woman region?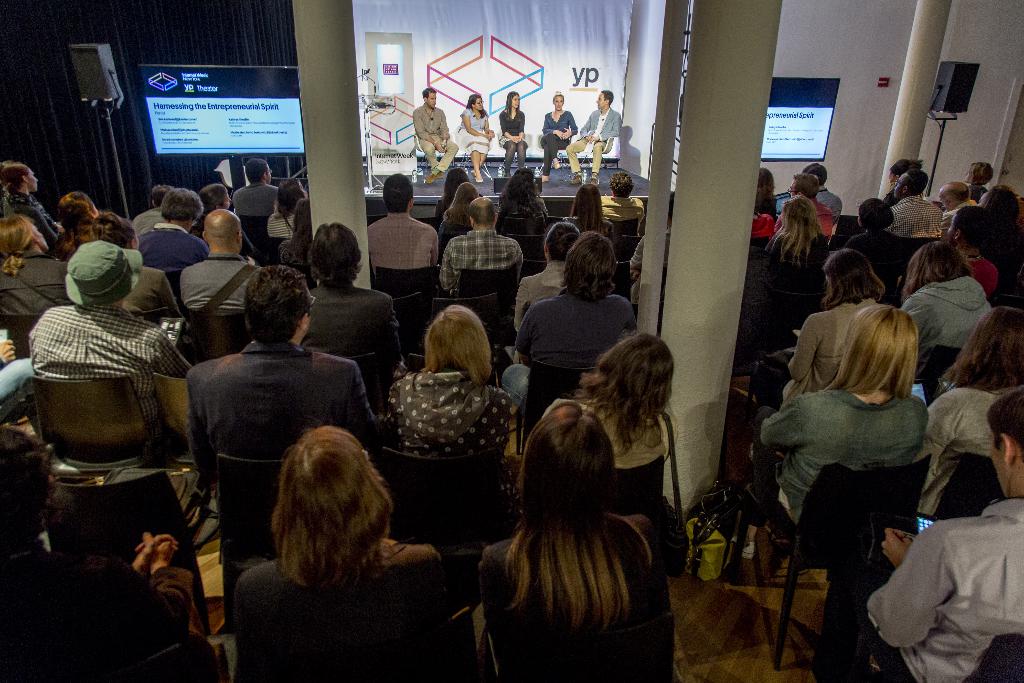
x1=232, y1=420, x2=459, y2=680
